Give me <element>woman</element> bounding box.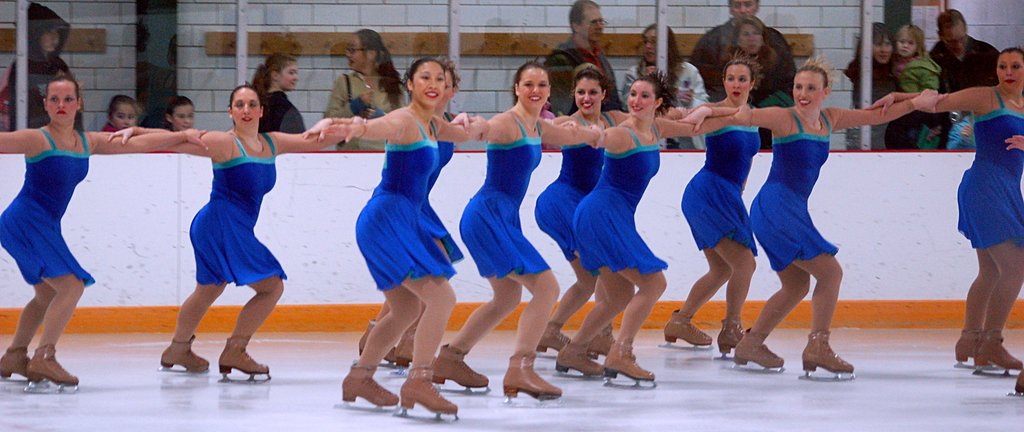
region(355, 51, 499, 365).
